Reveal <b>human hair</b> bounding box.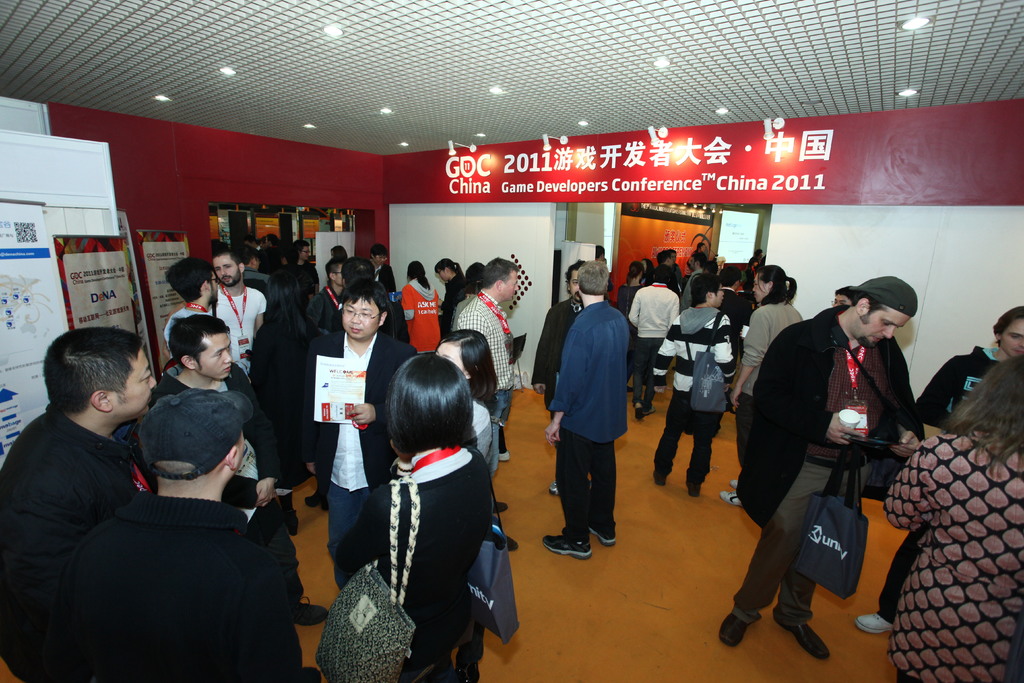
Revealed: {"left": 467, "top": 260, "right": 486, "bottom": 292}.
